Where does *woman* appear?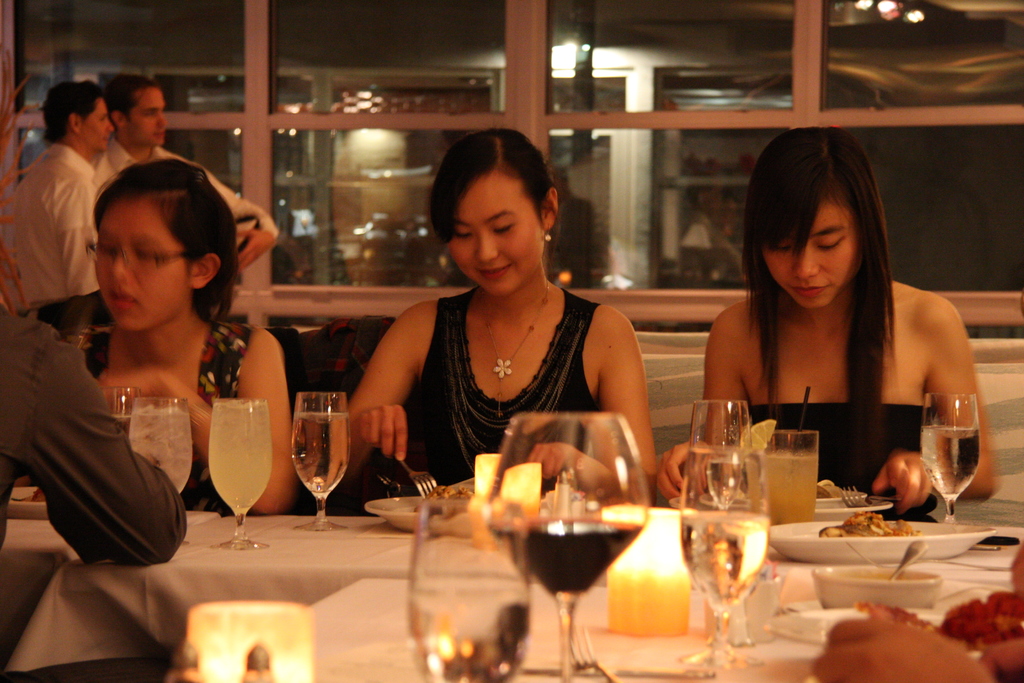
Appears at (346,135,647,497).
